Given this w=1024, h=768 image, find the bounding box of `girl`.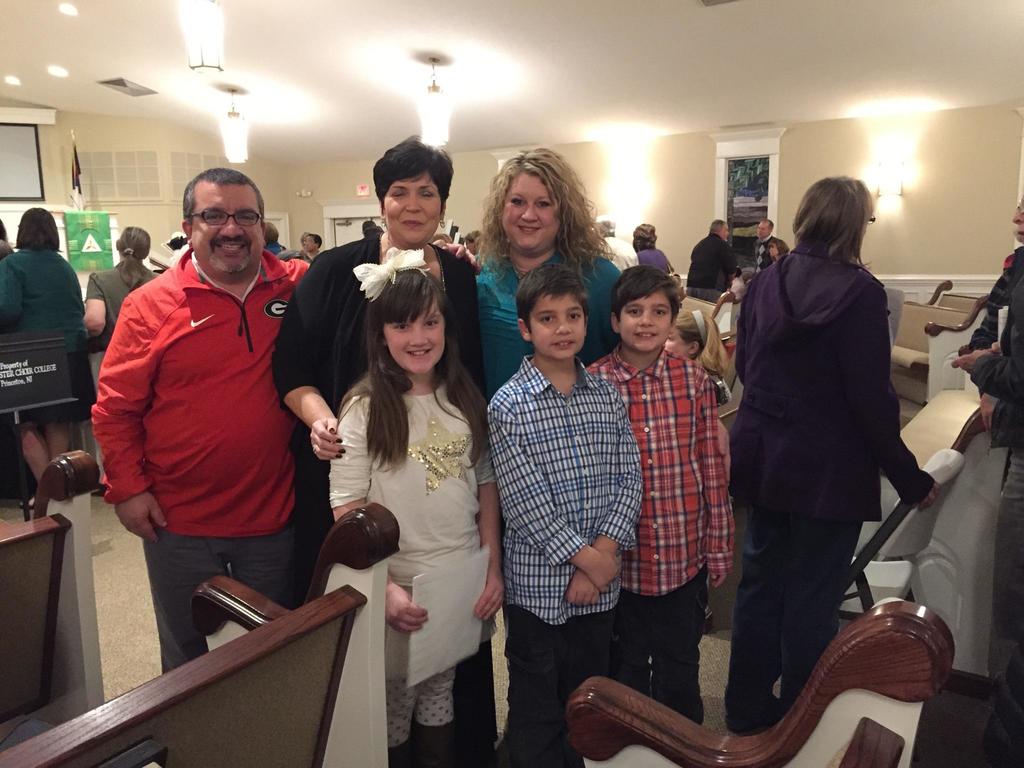
<region>12, 216, 87, 478</region>.
